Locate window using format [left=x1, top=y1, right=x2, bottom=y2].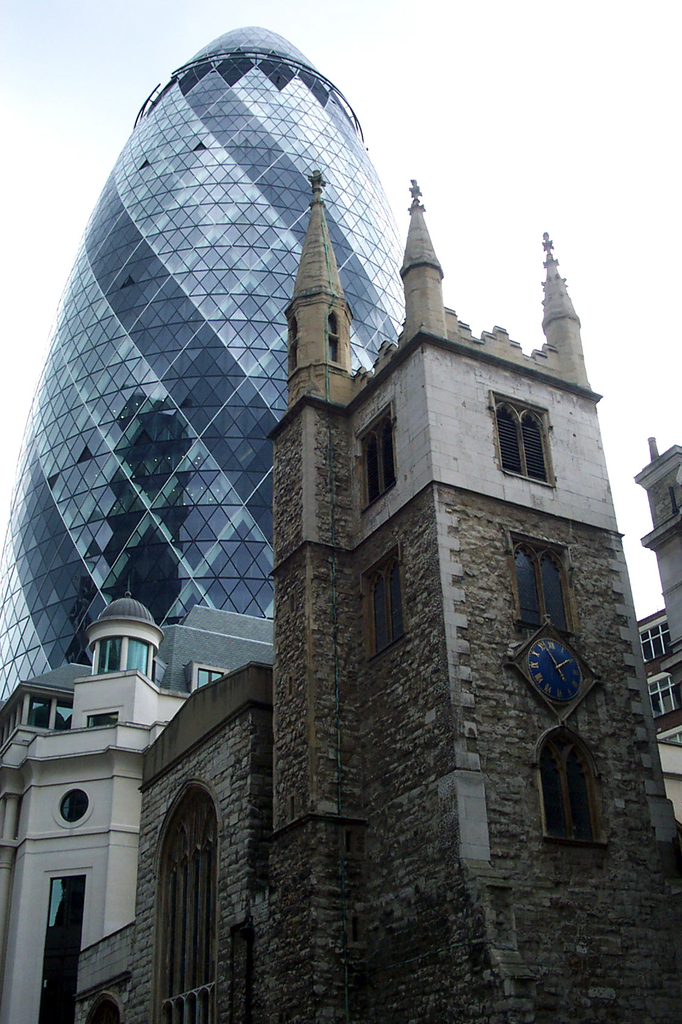
[left=350, top=396, right=397, bottom=513].
